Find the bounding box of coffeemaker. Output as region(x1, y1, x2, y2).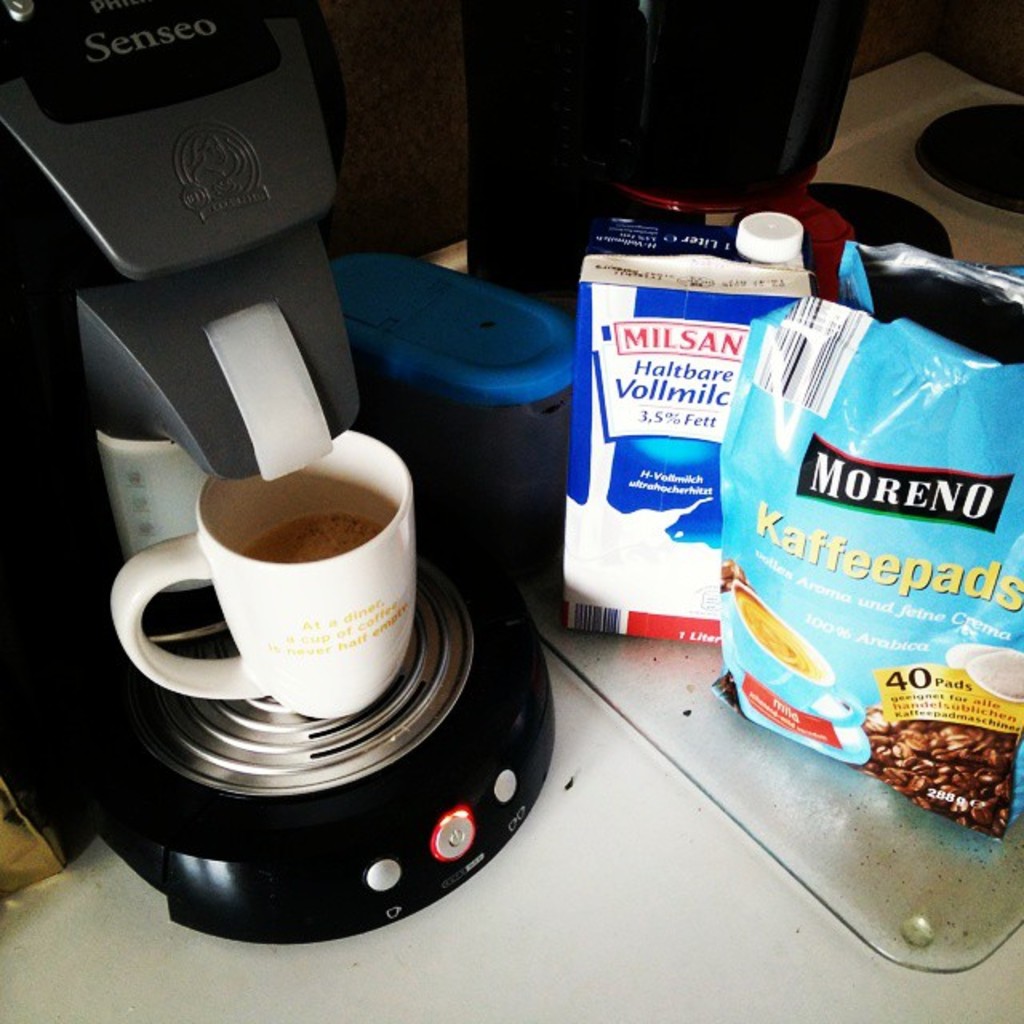
region(0, 0, 554, 947).
